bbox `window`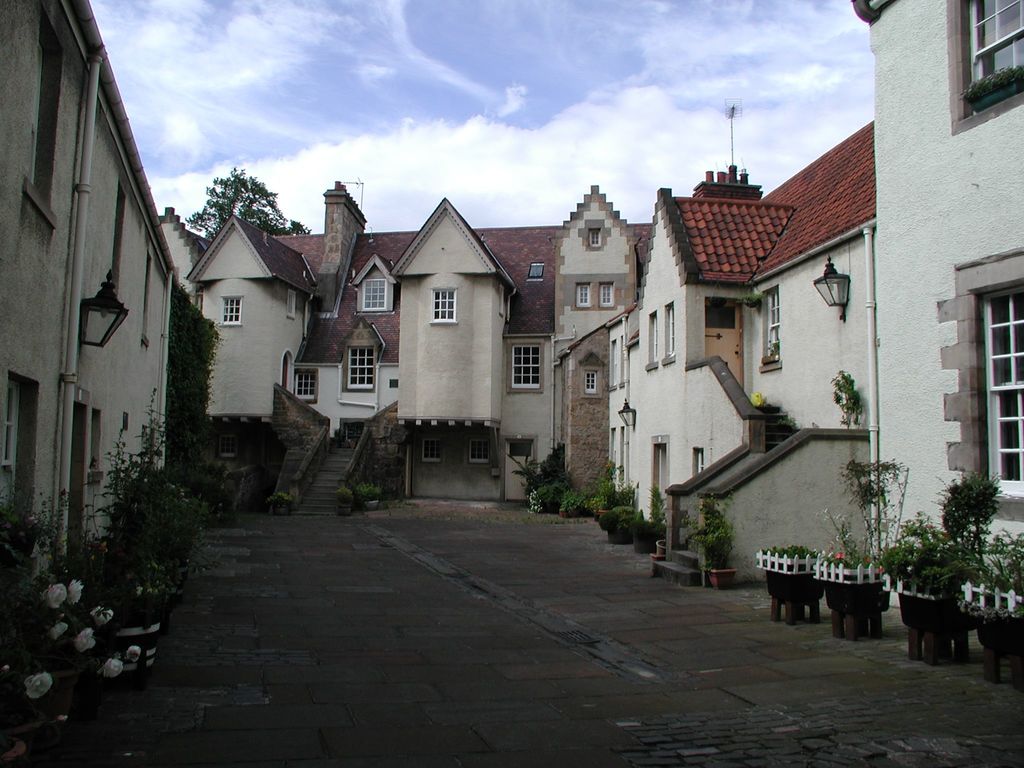
box(511, 343, 540, 397)
